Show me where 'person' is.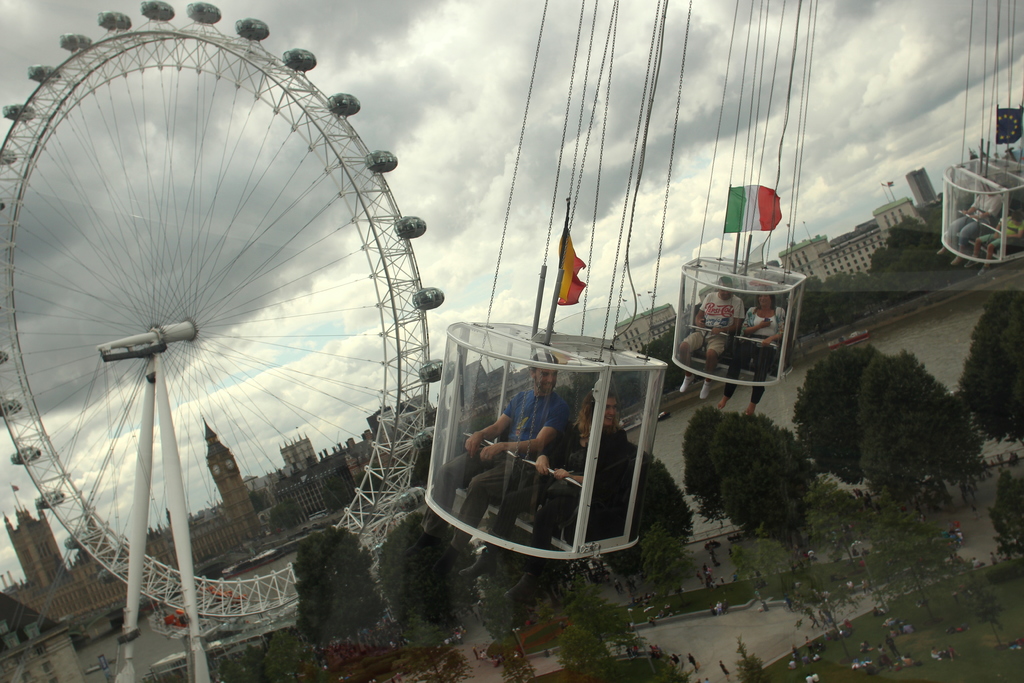
'person' is at l=804, t=634, r=815, b=650.
